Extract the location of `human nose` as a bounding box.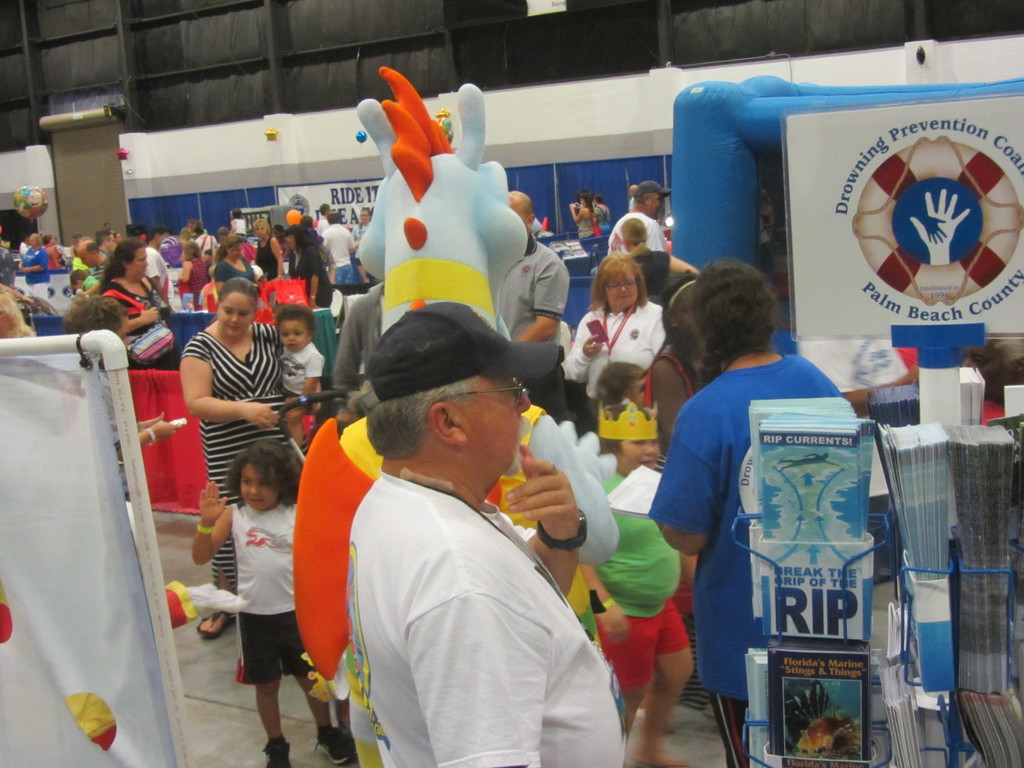
<box>517,385,534,408</box>.
